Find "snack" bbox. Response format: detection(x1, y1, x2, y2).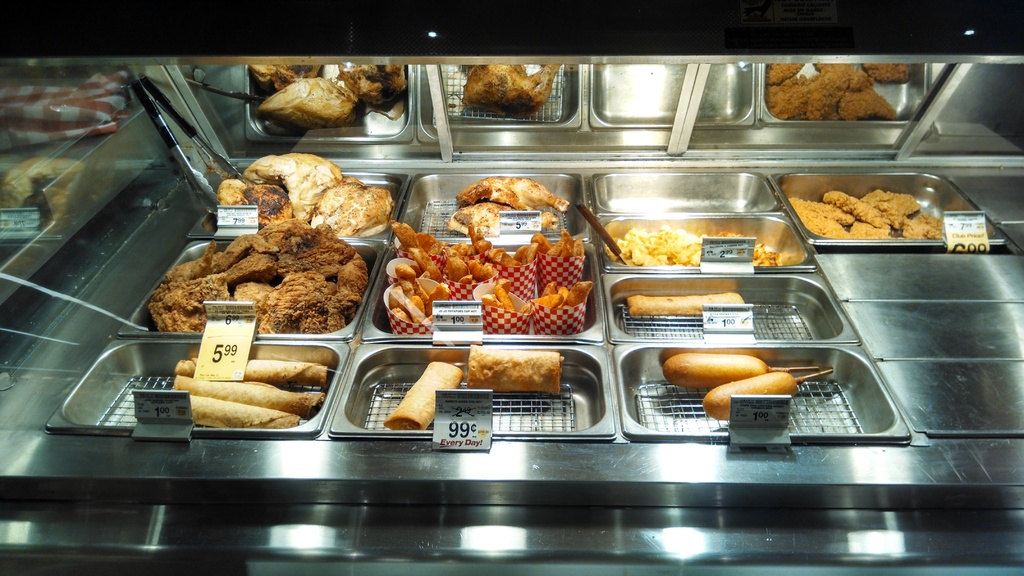
detection(447, 202, 558, 239).
